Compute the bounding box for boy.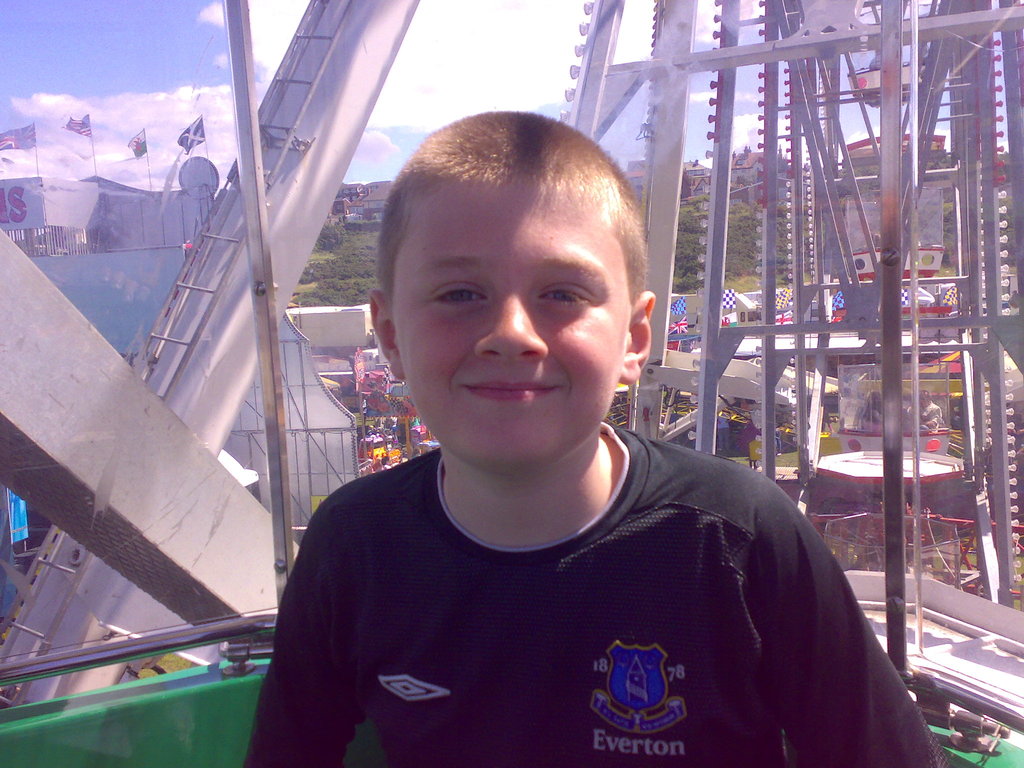
<bbox>230, 106, 950, 767</bbox>.
